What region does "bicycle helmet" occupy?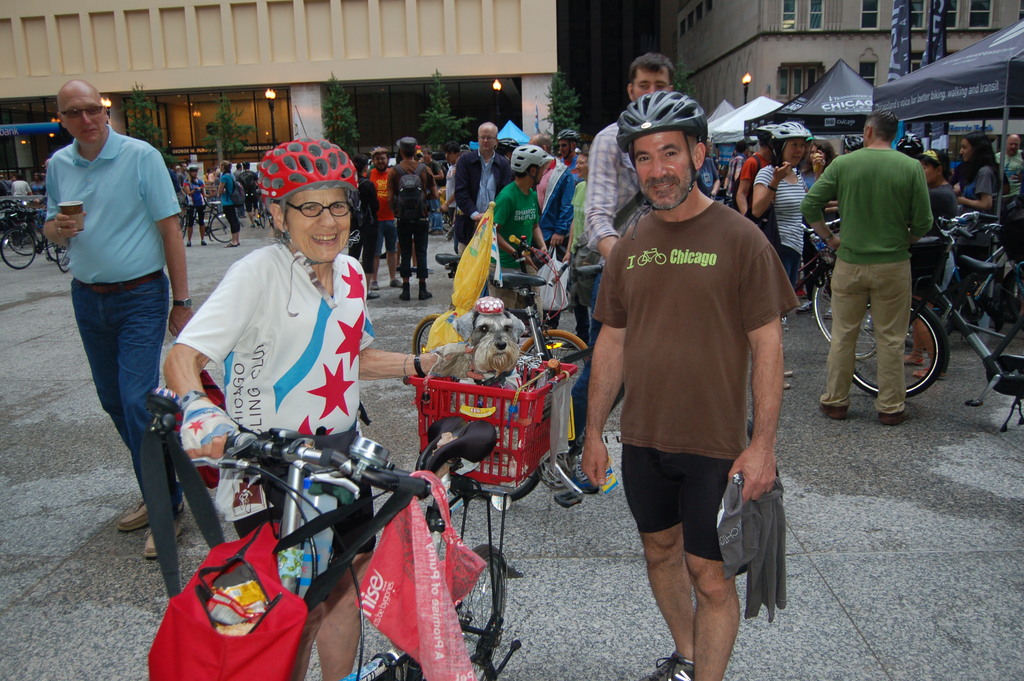
(x1=509, y1=144, x2=548, y2=170).
